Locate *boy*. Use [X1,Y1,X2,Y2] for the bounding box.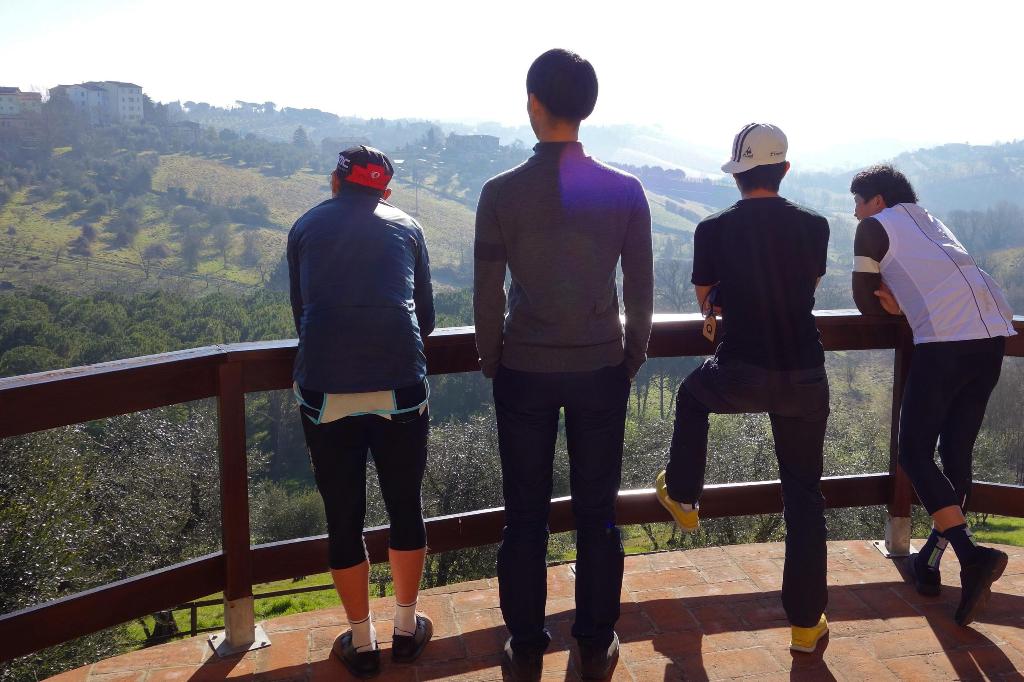
[286,143,447,681].
